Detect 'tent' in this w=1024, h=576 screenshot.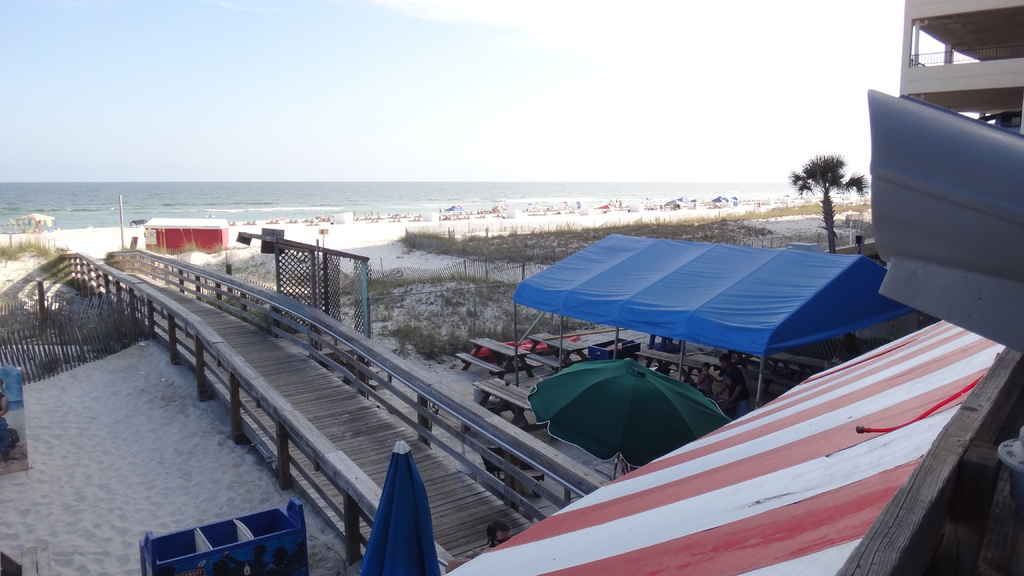
Detection: x1=508 y1=229 x2=921 y2=415.
